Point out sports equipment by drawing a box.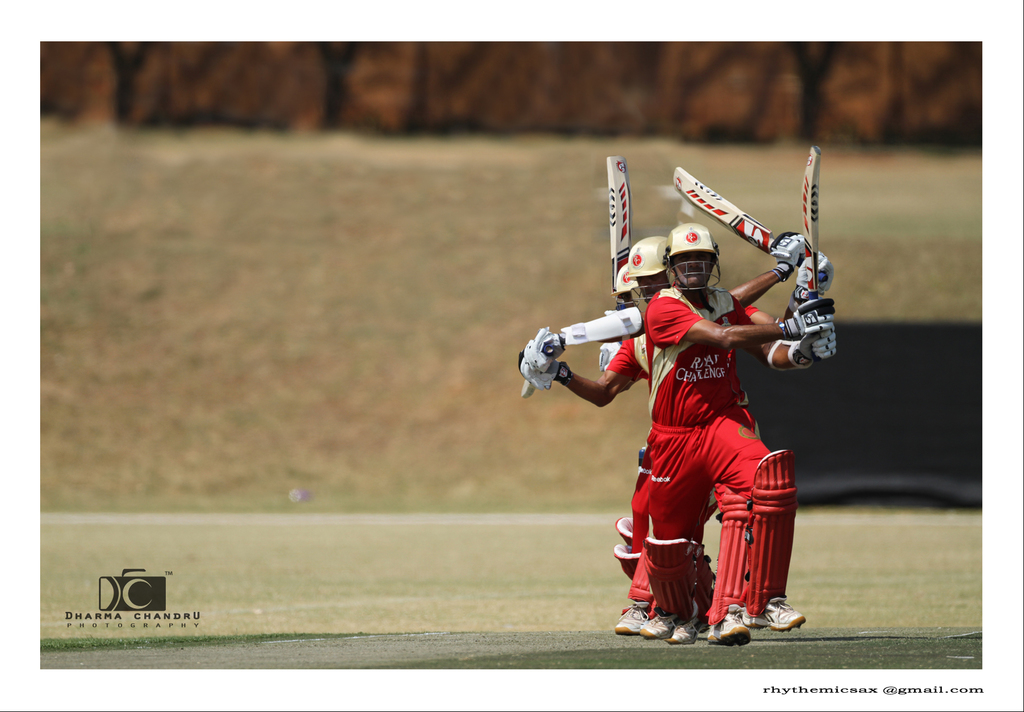
rect(605, 155, 630, 294).
